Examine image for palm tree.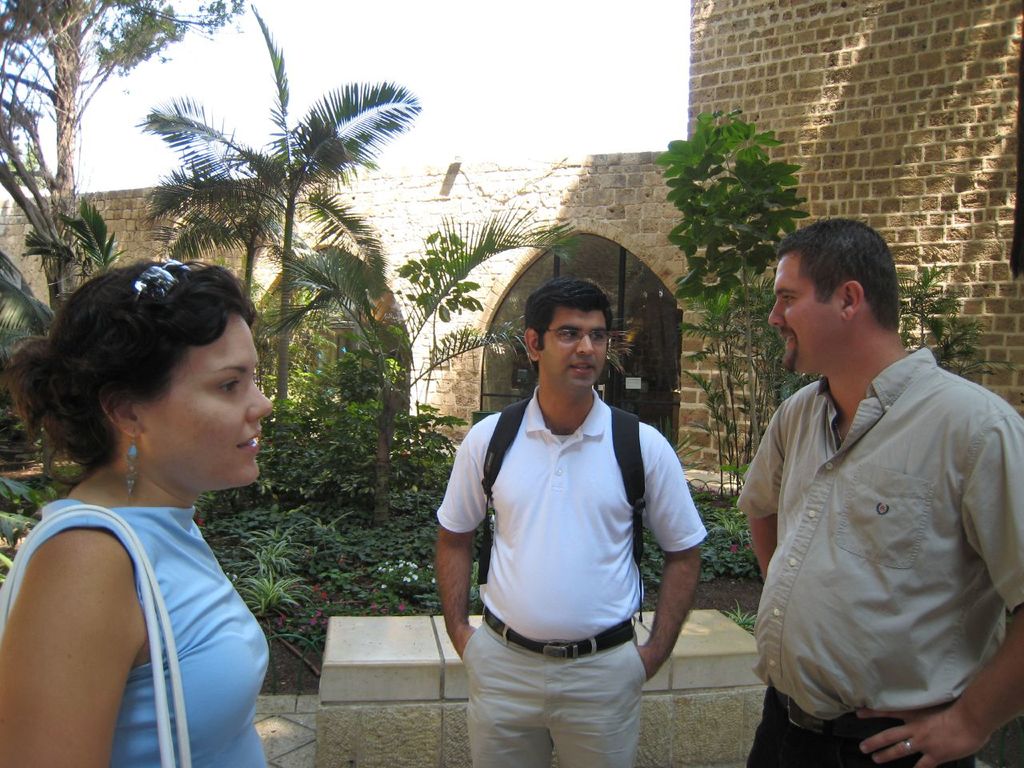
Examination result: 0,0,140,346.
